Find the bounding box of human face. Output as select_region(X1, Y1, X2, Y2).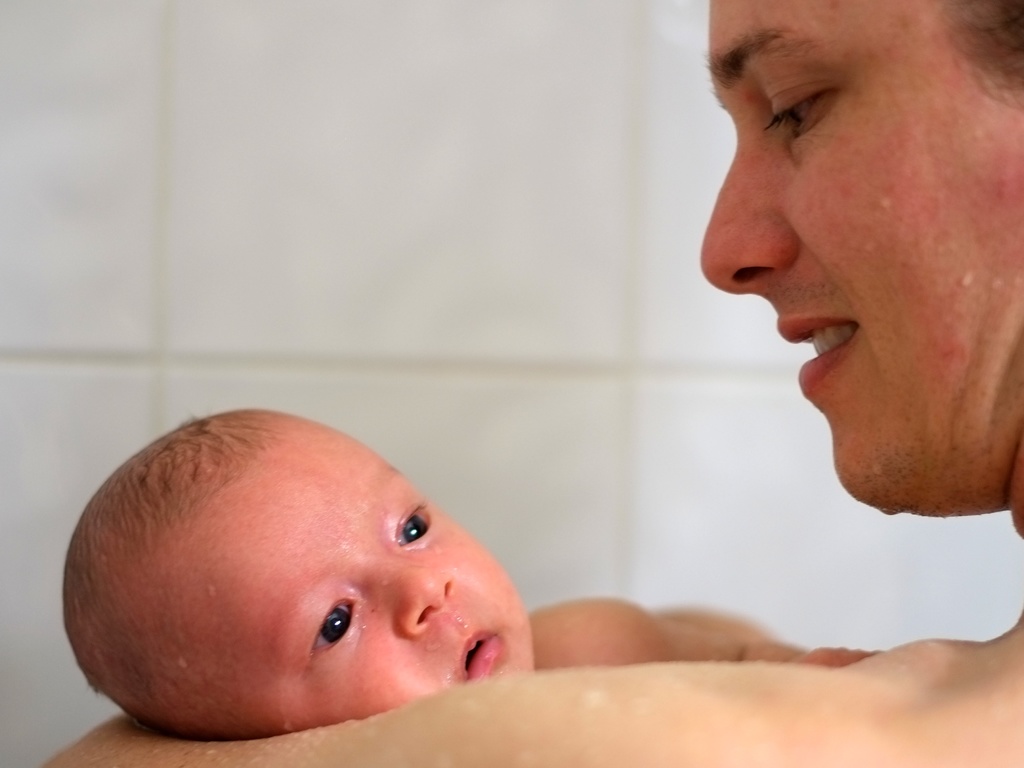
select_region(700, 0, 1023, 518).
